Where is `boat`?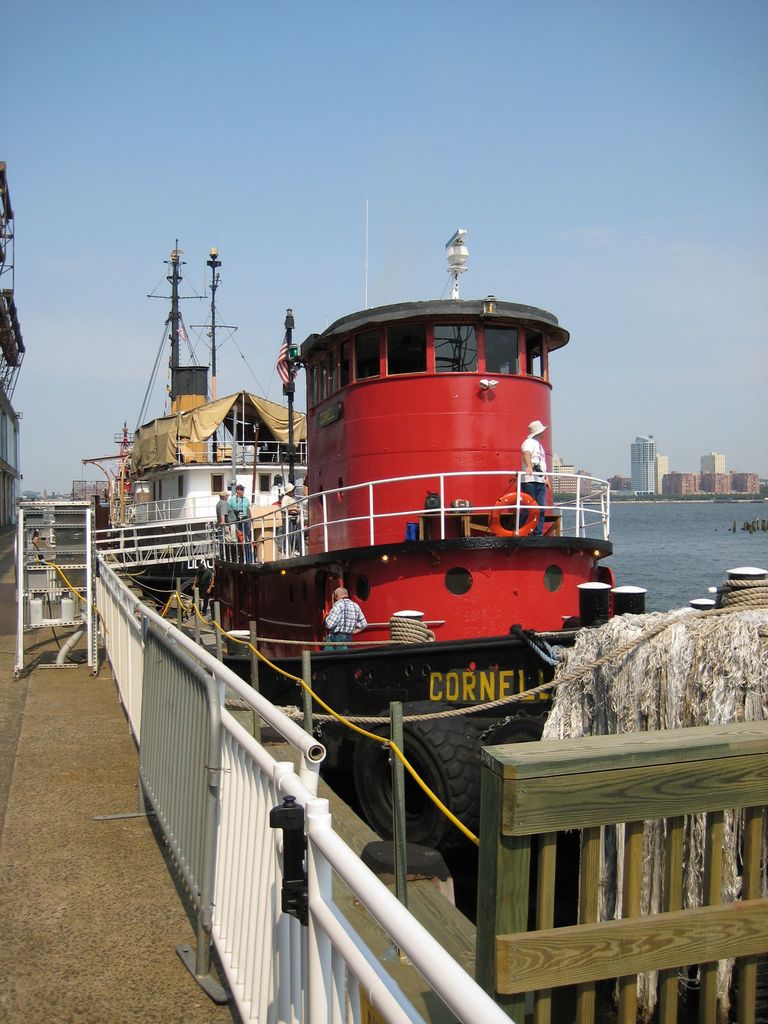
(x1=73, y1=223, x2=644, y2=762).
